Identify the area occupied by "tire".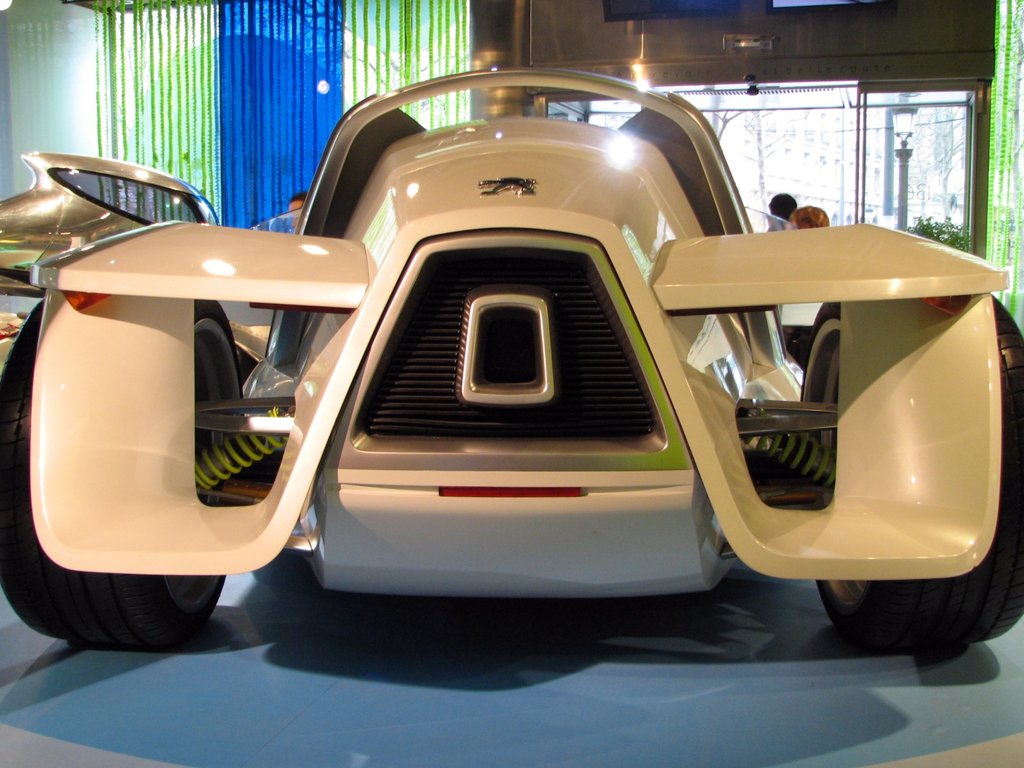
Area: 812, 291, 1023, 661.
